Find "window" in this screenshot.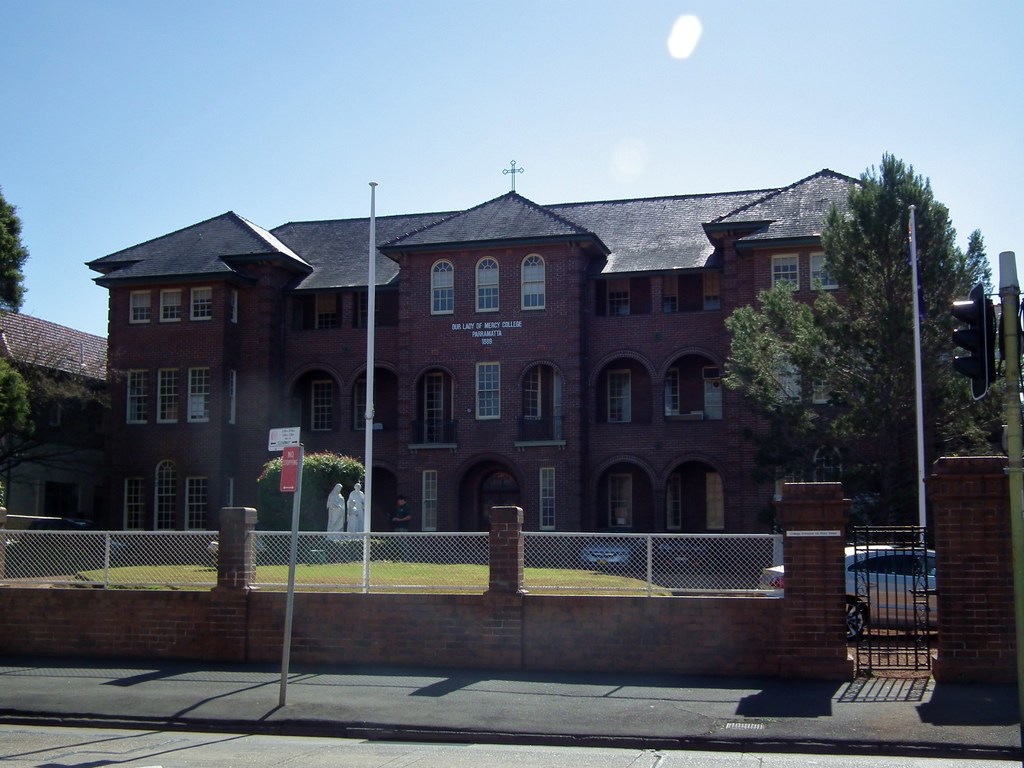
The bounding box for "window" is {"x1": 129, "y1": 290, "x2": 156, "y2": 321}.
